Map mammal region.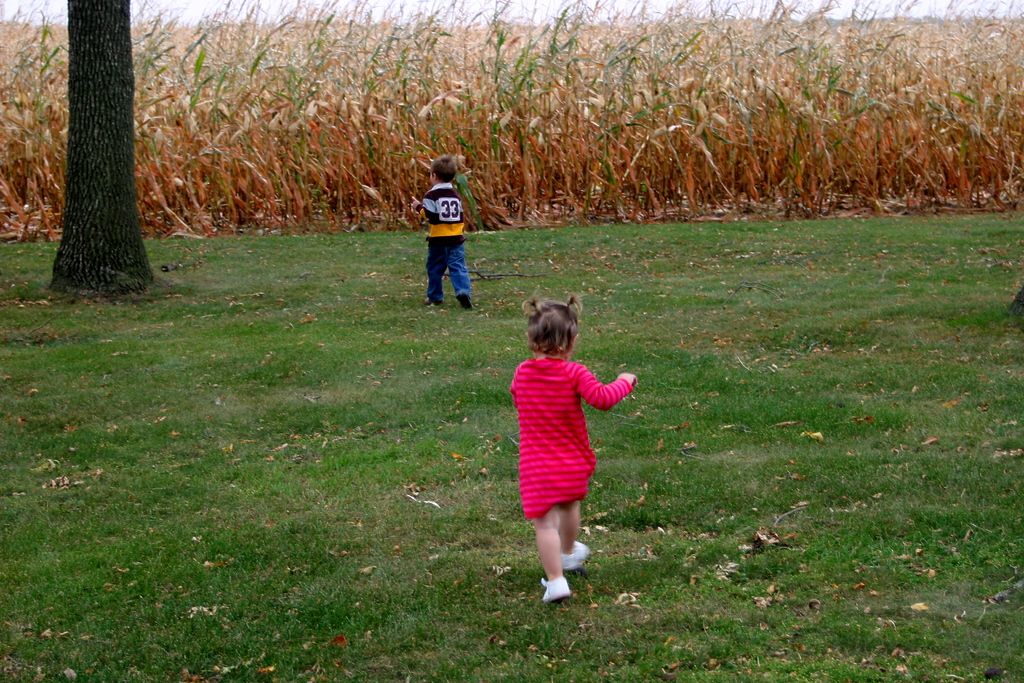
Mapped to bbox=[505, 276, 644, 548].
